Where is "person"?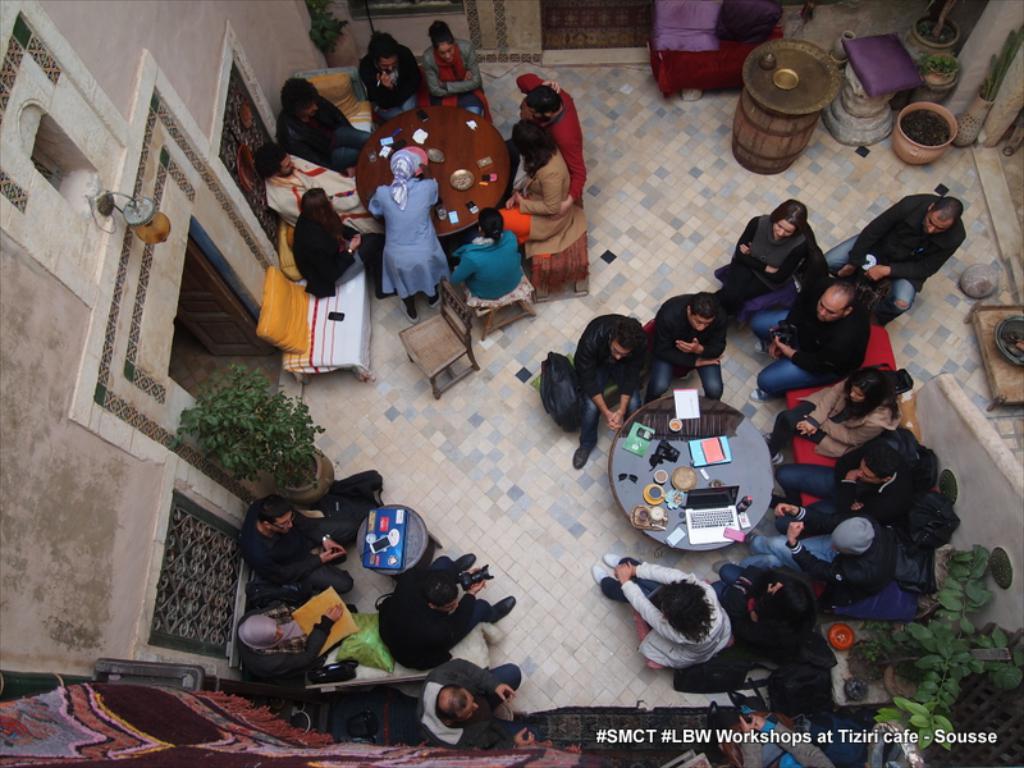
(520, 69, 589, 216).
